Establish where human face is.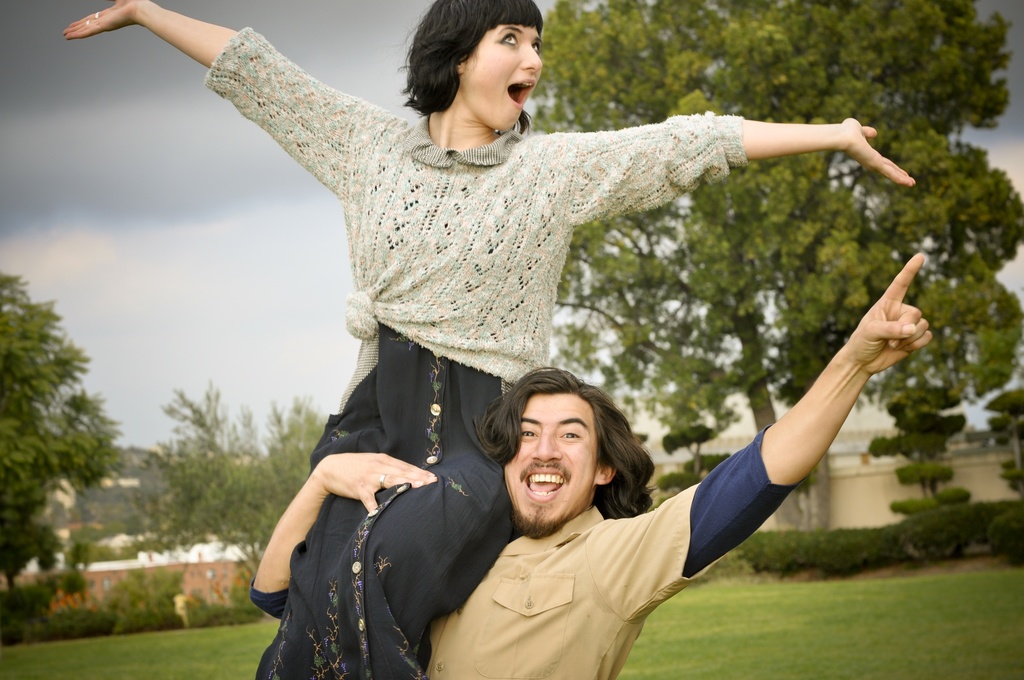
Established at crop(507, 394, 595, 524).
